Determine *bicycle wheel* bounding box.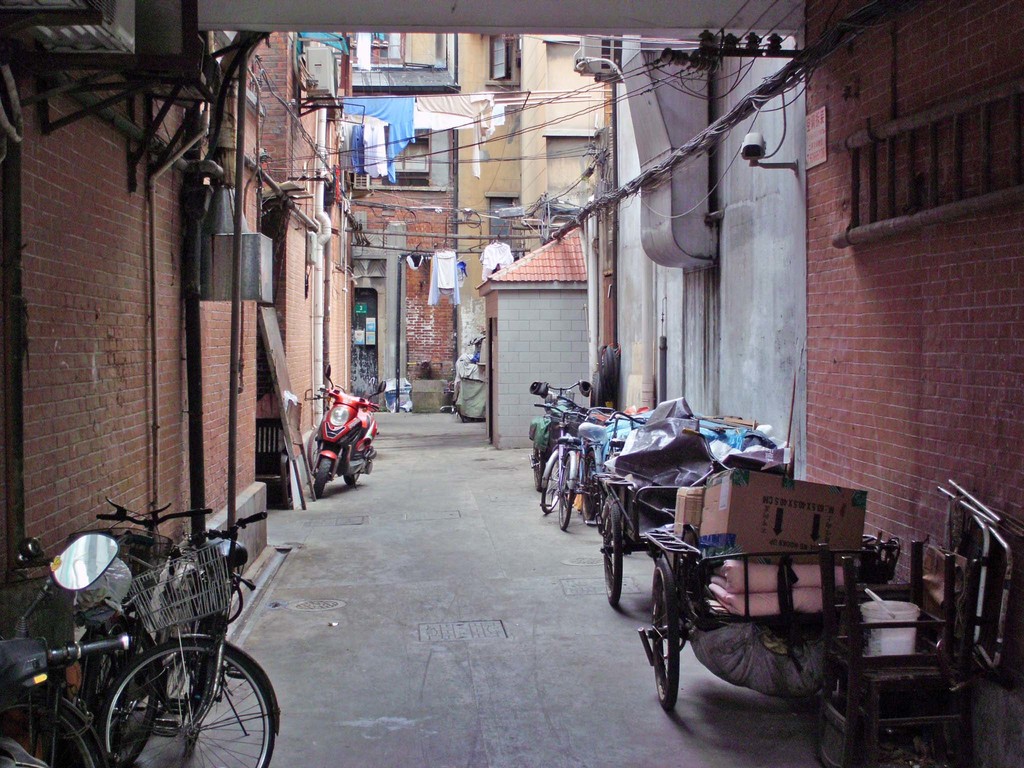
Determined: x1=540 y1=450 x2=559 y2=515.
